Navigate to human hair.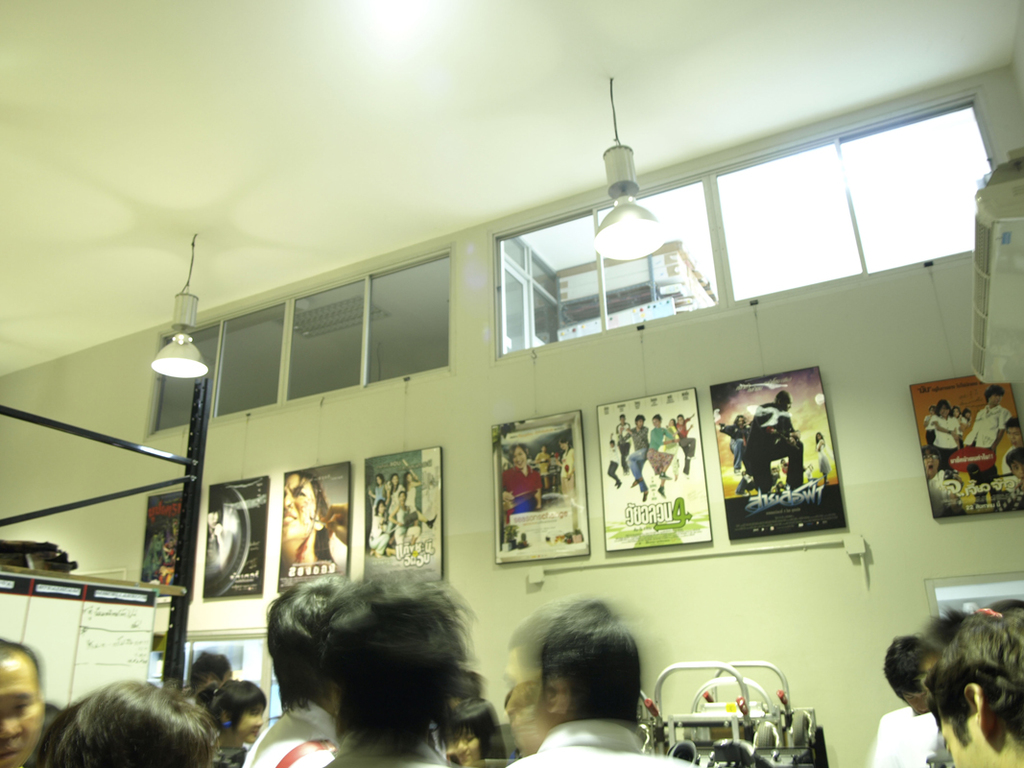
Navigation target: 925, 607, 1023, 746.
